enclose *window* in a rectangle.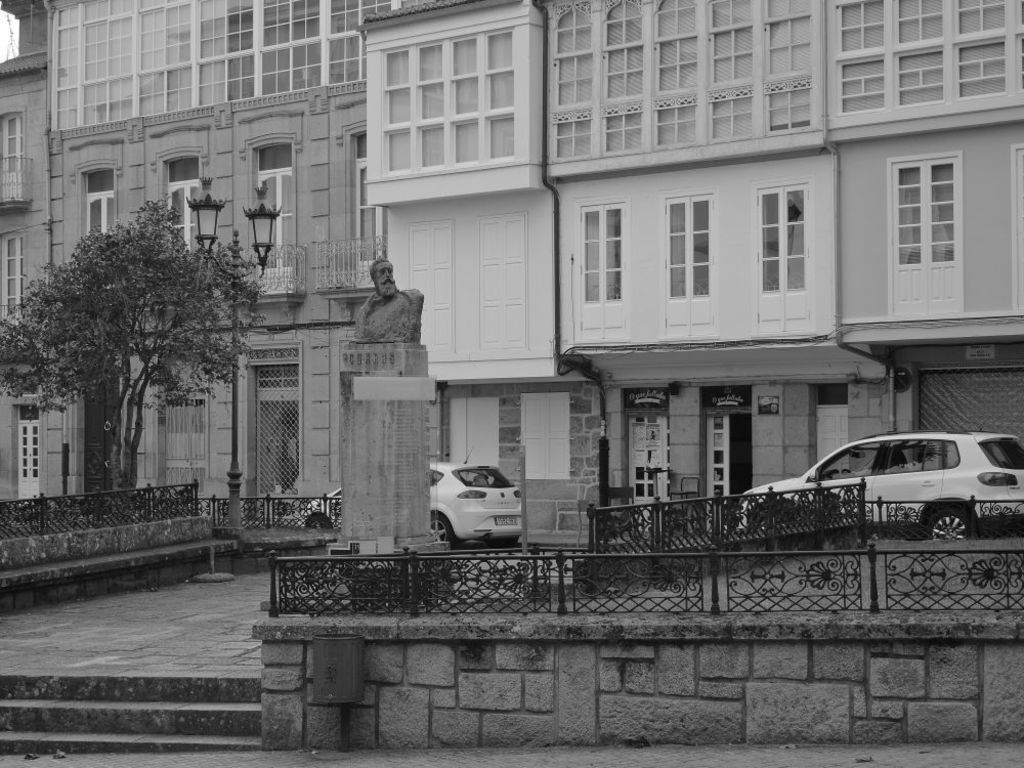
1009:144:1023:309.
